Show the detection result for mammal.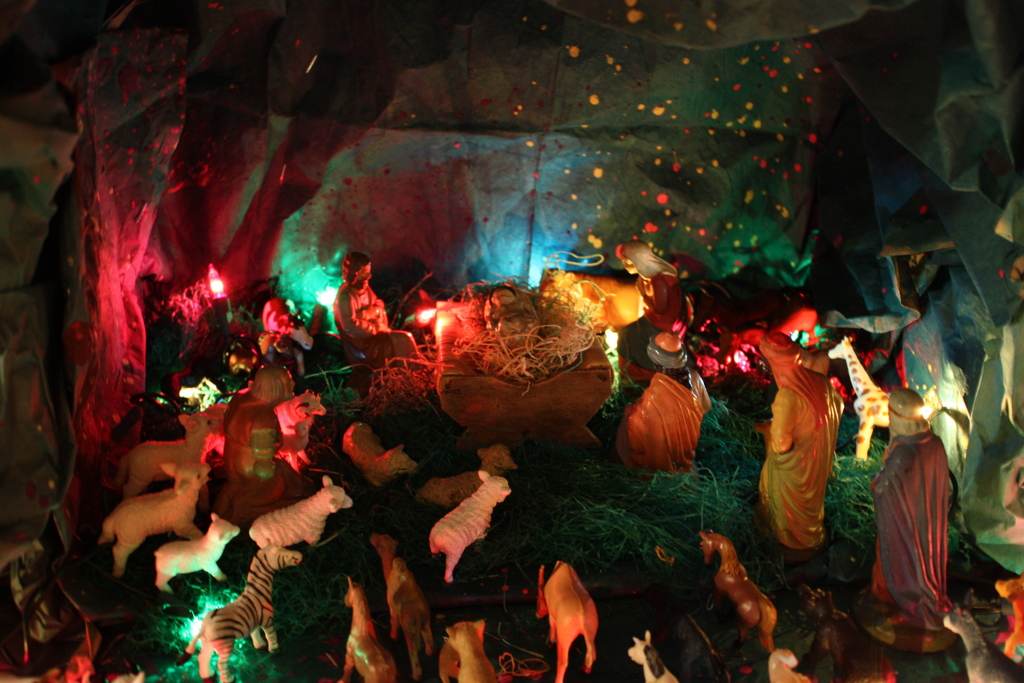
bbox=[529, 263, 676, 333].
